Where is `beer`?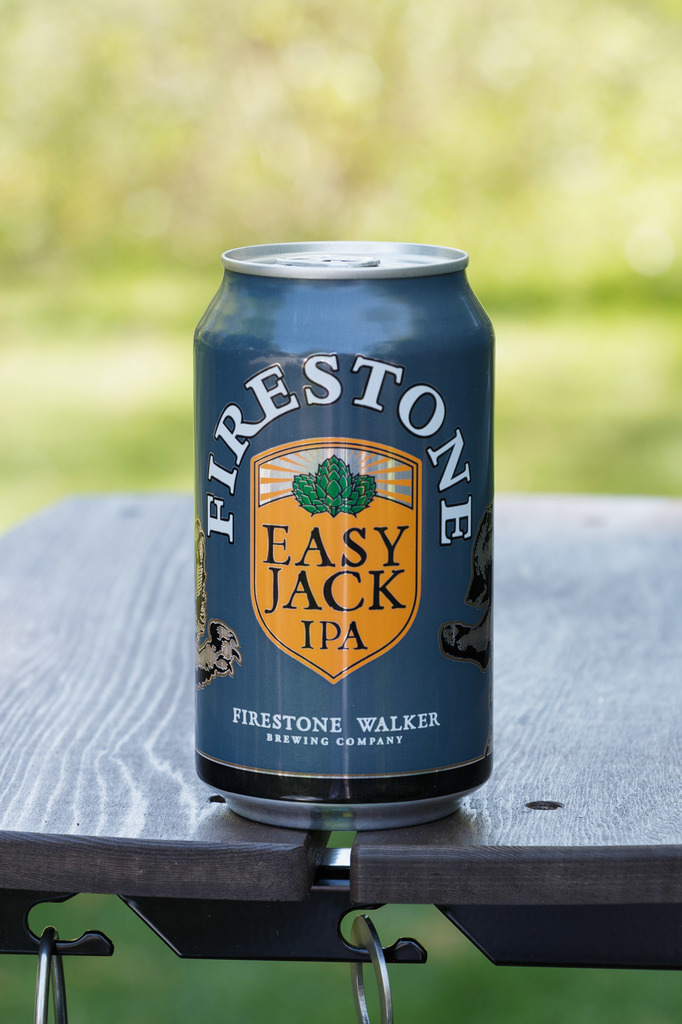
pyautogui.locateOnScreen(188, 244, 496, 833).
